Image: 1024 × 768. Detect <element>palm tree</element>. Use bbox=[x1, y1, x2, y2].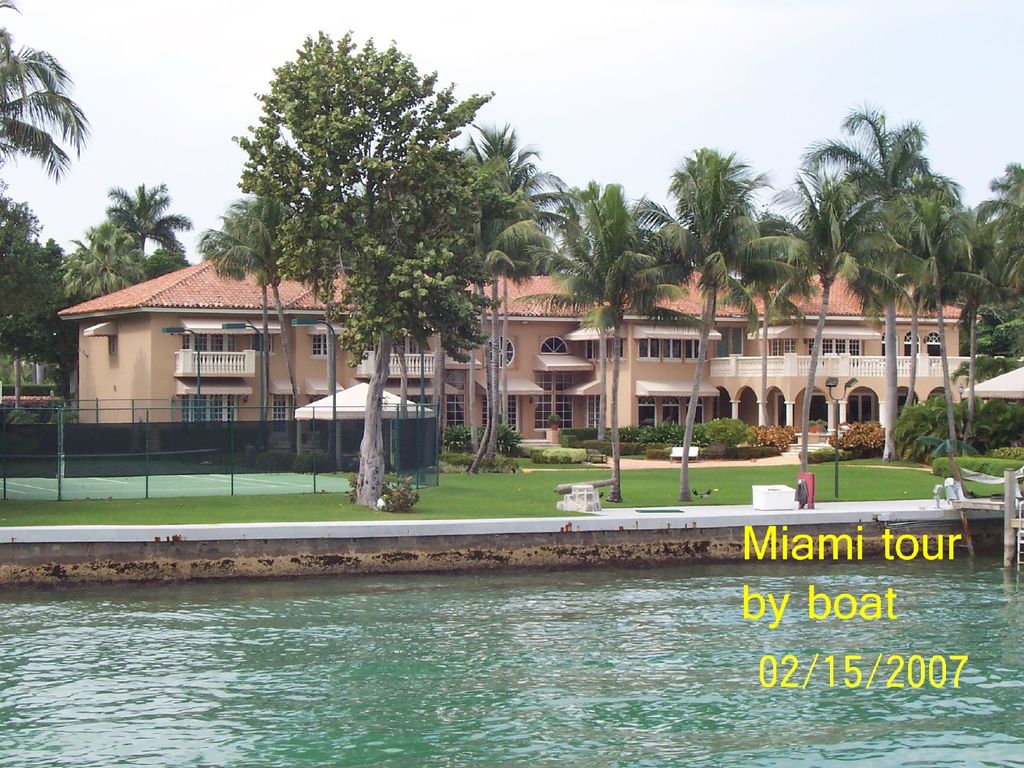
bbox=[118, 187, 187, 286].
